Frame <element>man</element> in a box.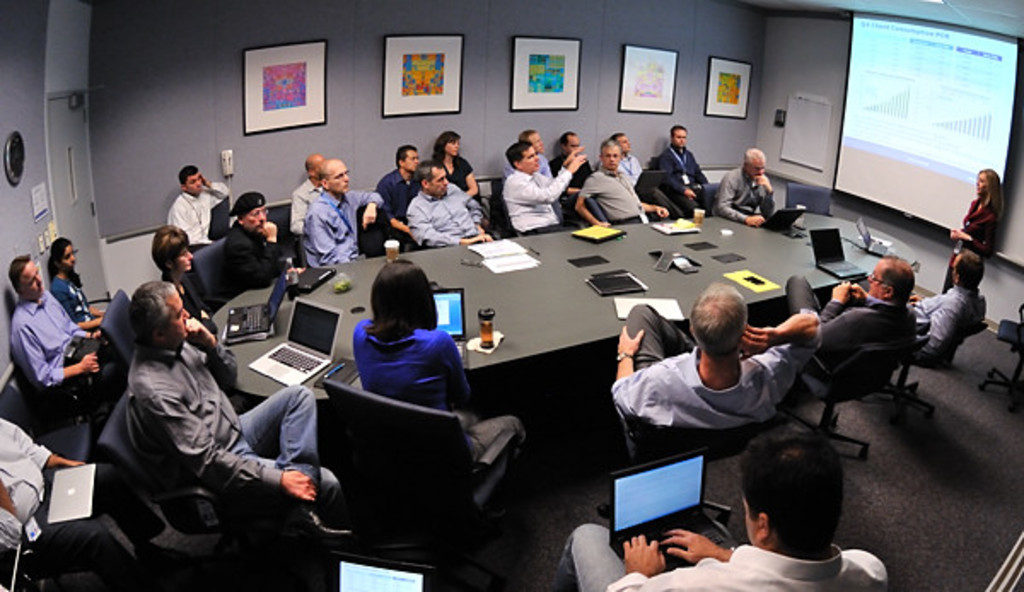
bbox(375, 142, 416, 230).
